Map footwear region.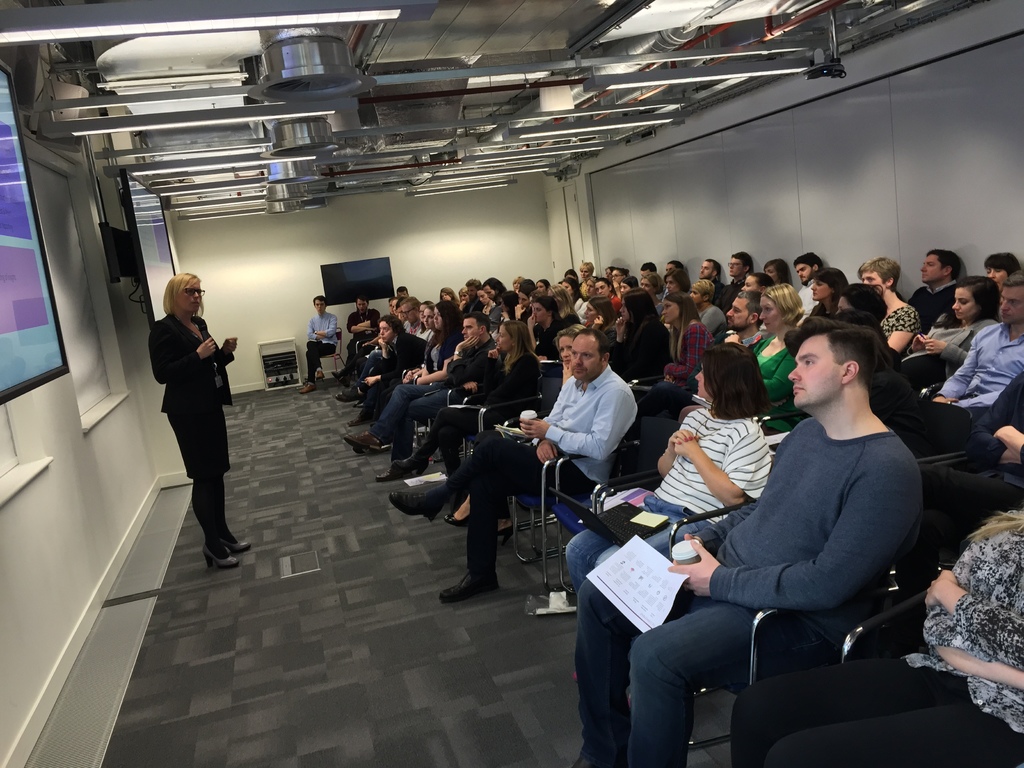
Mapped to <bbox>438, 568, 501, 610</bbox>.
